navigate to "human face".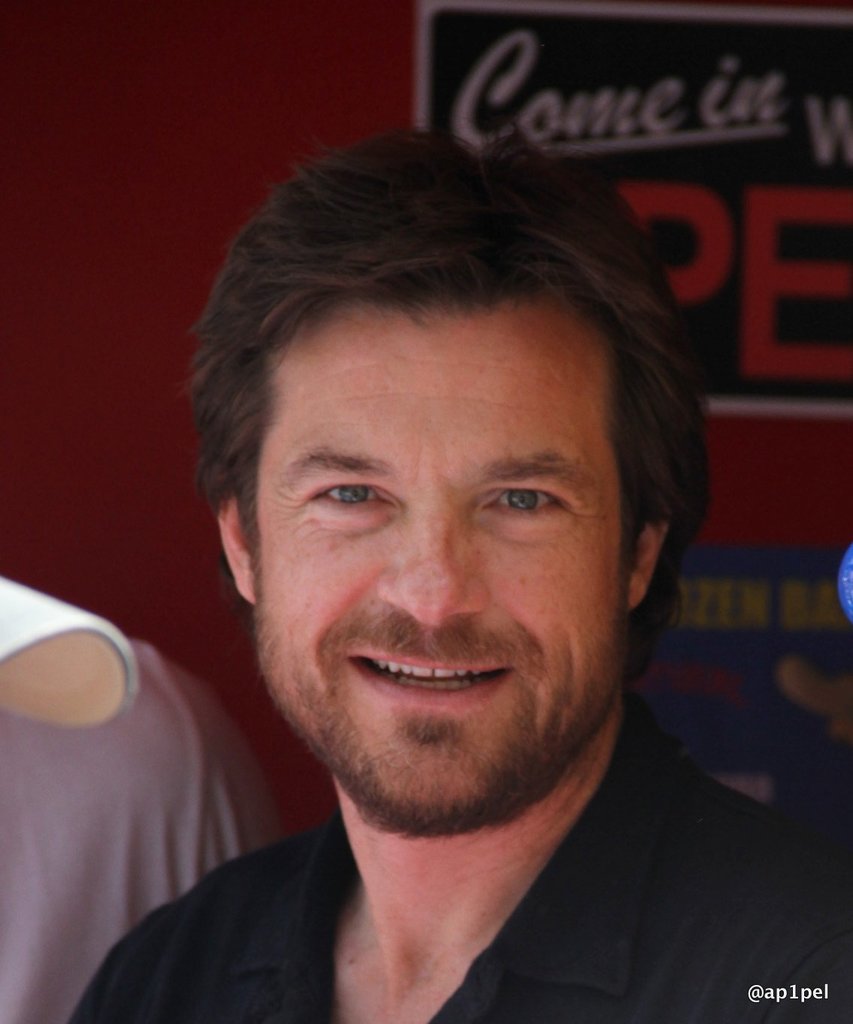
Navigation target: <bbox>257, 299, 614, 840</bbox>.
